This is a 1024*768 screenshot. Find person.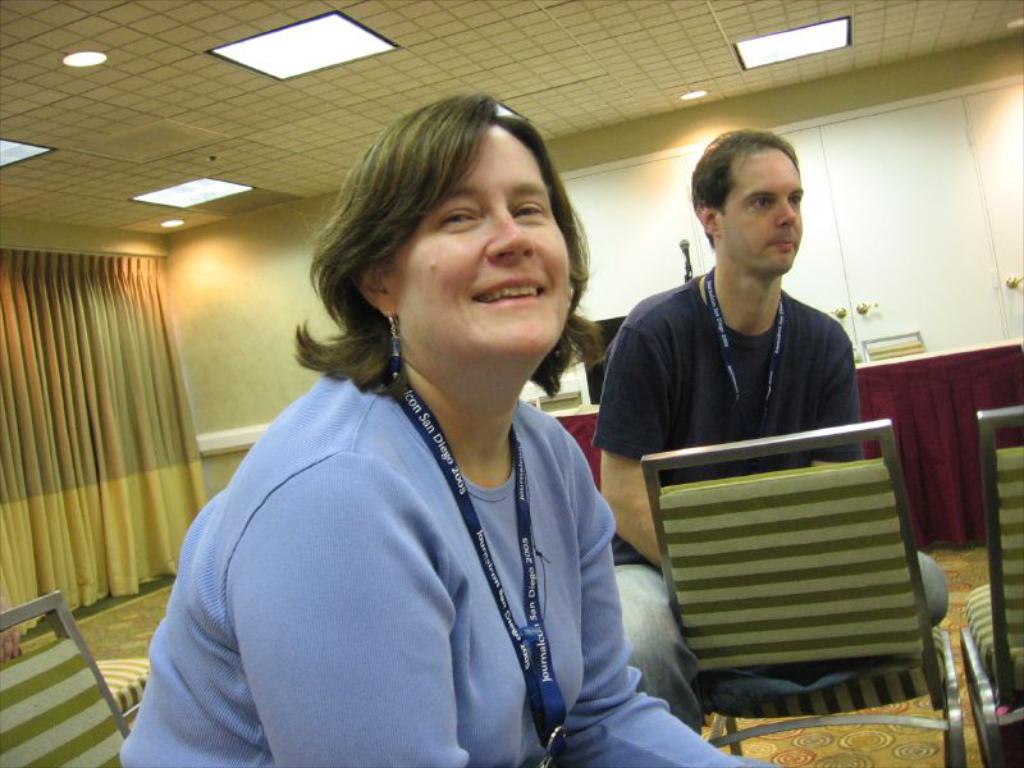
Bounding box: [x1=589, y1=132, x2=952, y2=736].
